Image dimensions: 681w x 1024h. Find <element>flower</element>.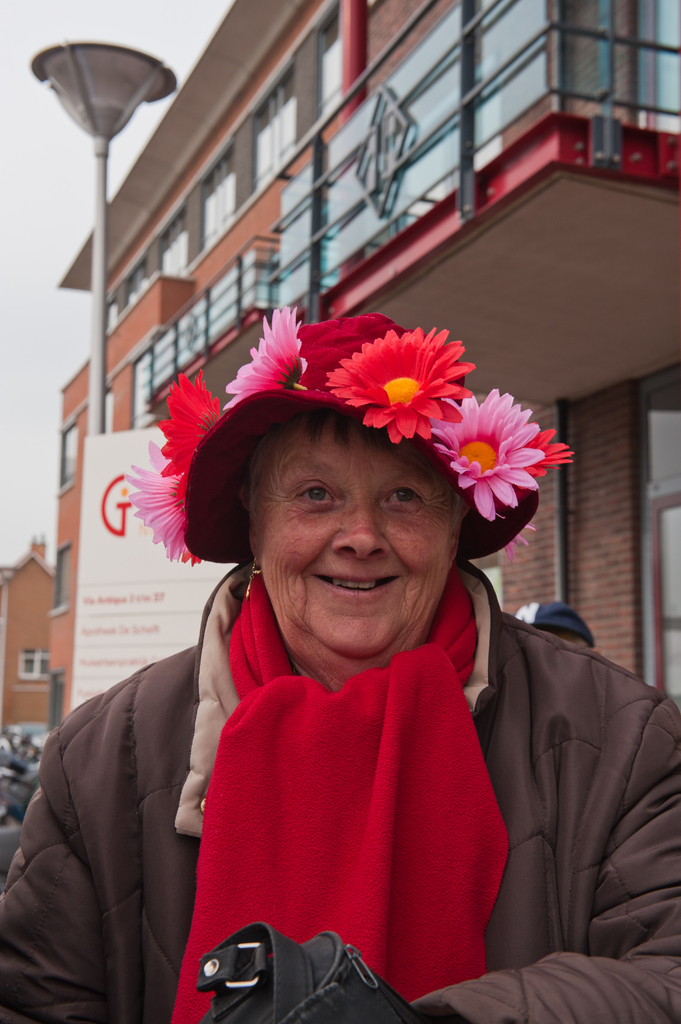
region(218, 309, 312, 404).
